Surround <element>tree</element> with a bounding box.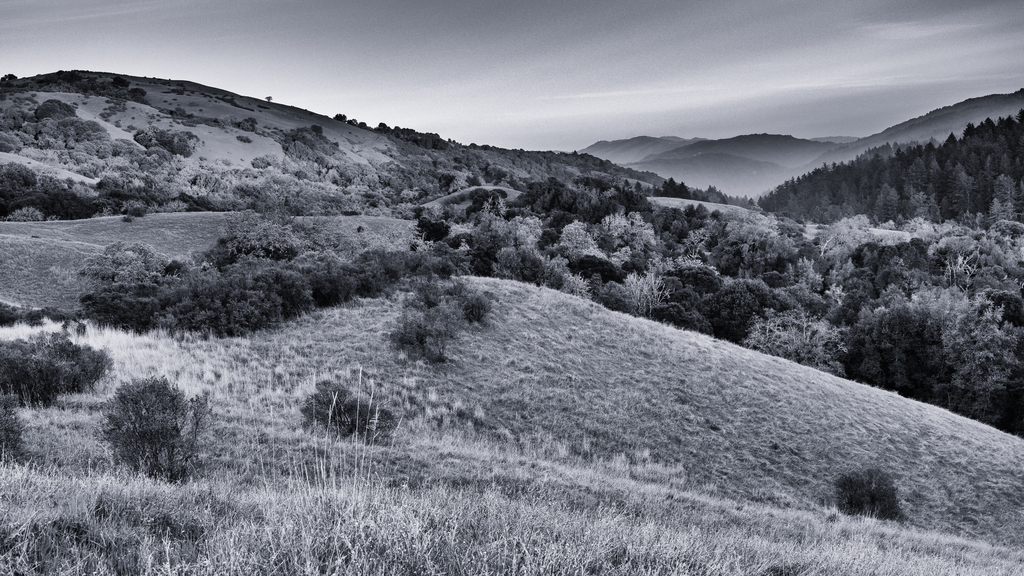
Rect(25, 88, 83, 136).
